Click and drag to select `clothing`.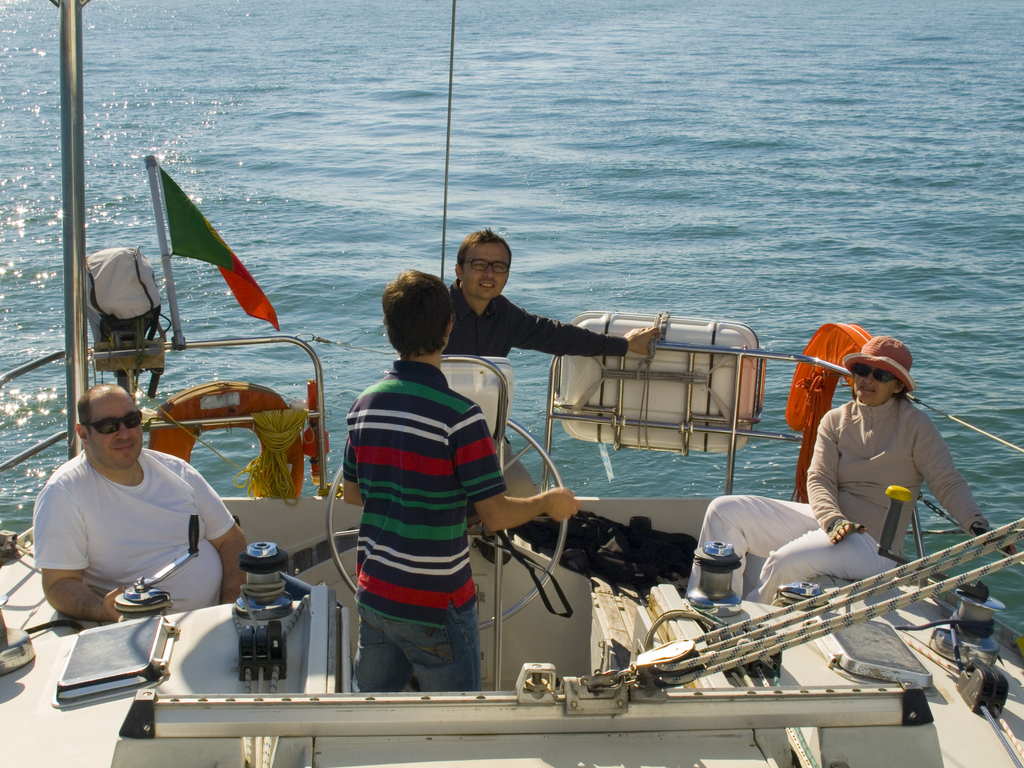
Selection: pyautogui.locateOnScreen(690, 396, 994, 613).
